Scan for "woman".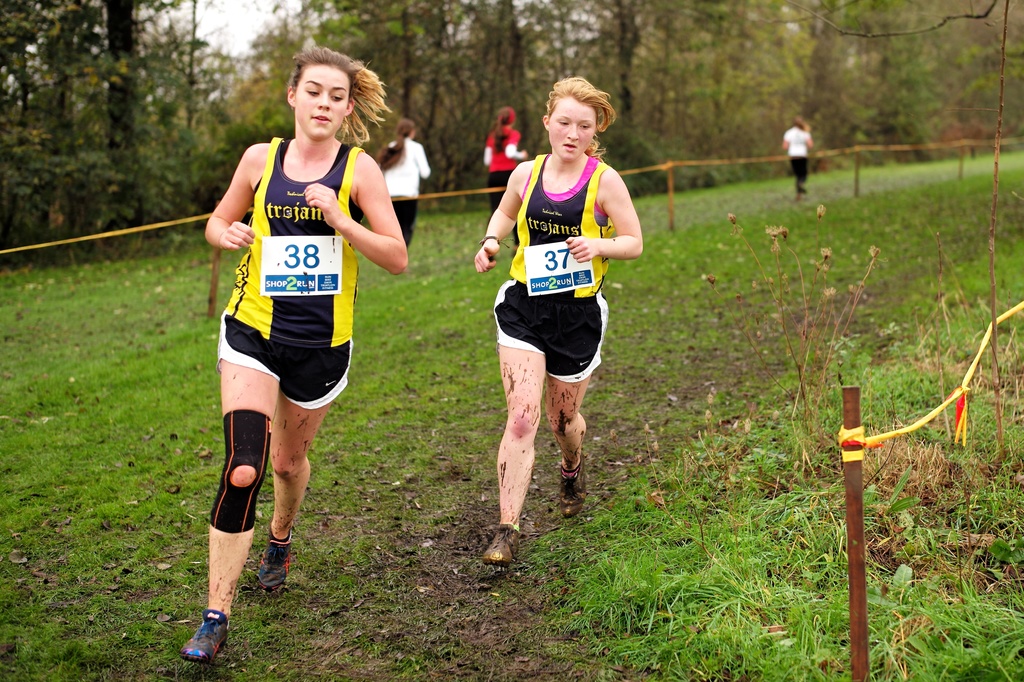
Scan result: rect(184, 46, 408, 662).
